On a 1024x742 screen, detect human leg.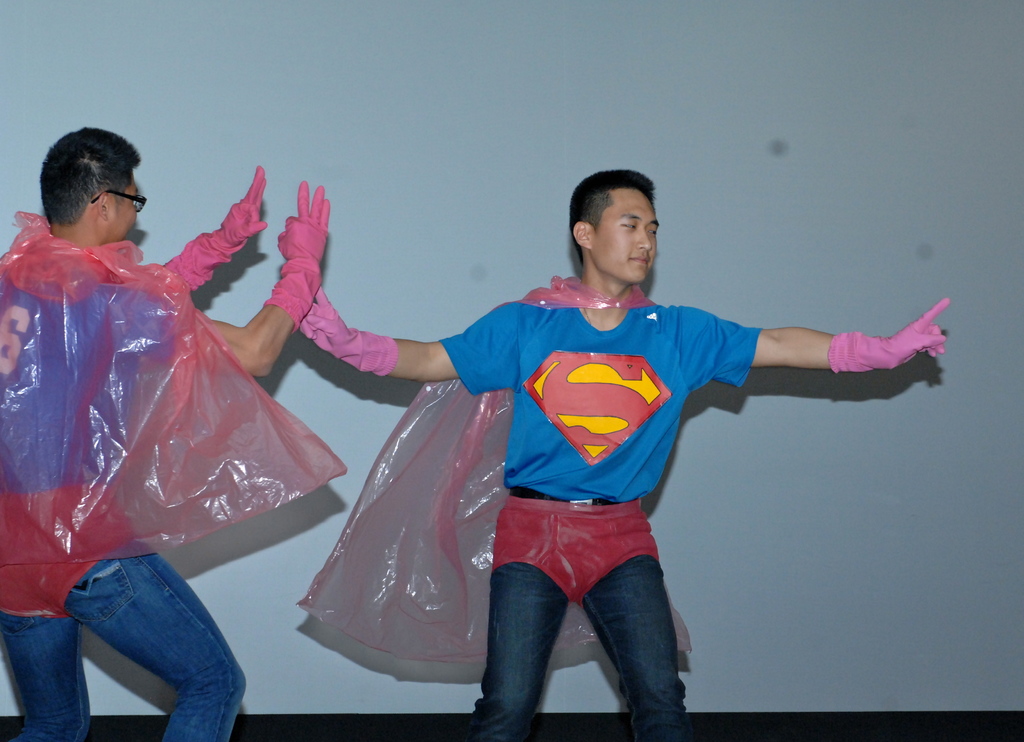
pyautogui.locateOnScreen(582, 491, 695, 721).
